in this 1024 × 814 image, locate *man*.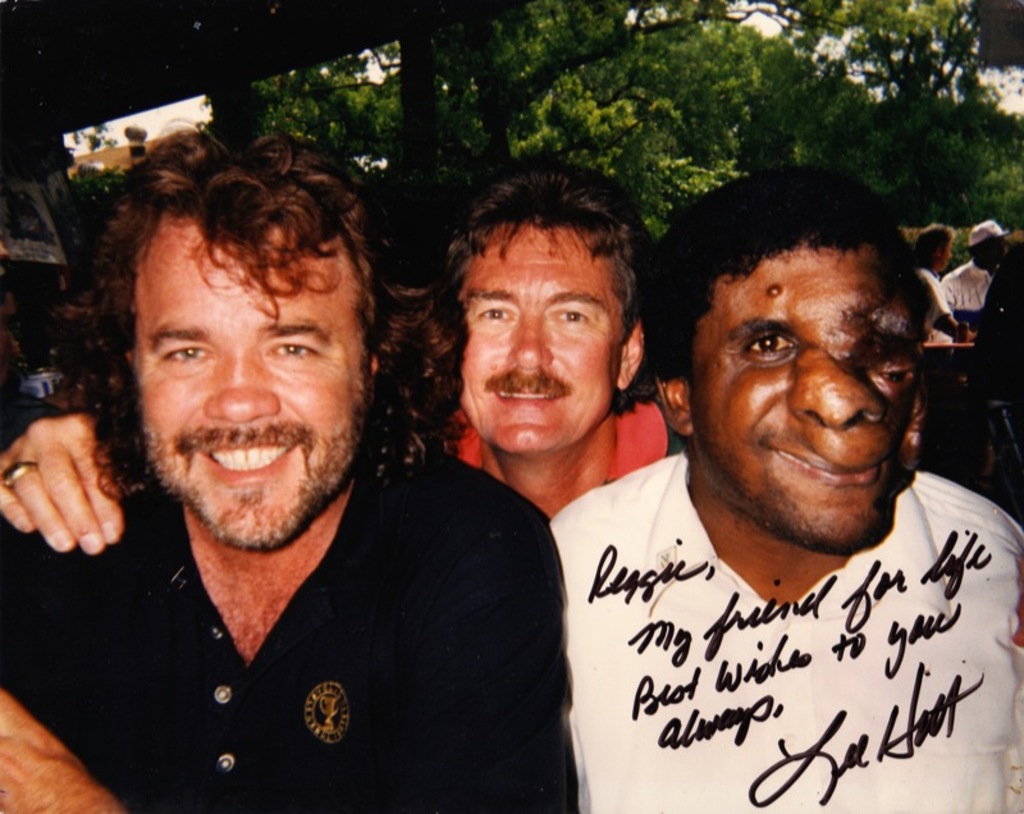
Bounding box: BBox(937, 221, 1010, 307).
